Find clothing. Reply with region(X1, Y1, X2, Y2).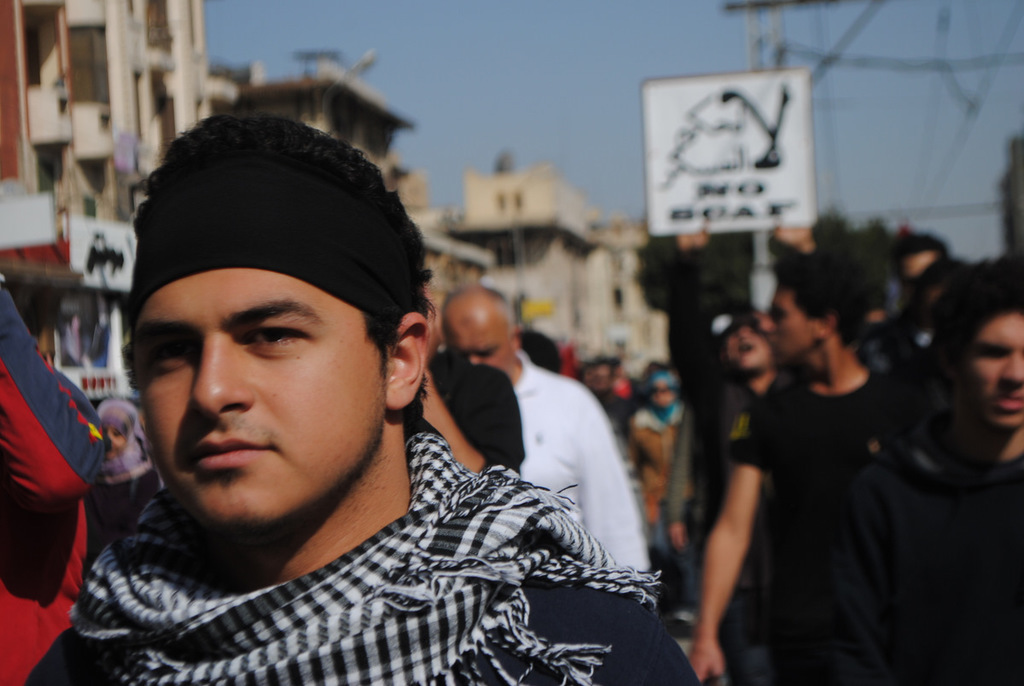
region(507, 346, 652, 580).
